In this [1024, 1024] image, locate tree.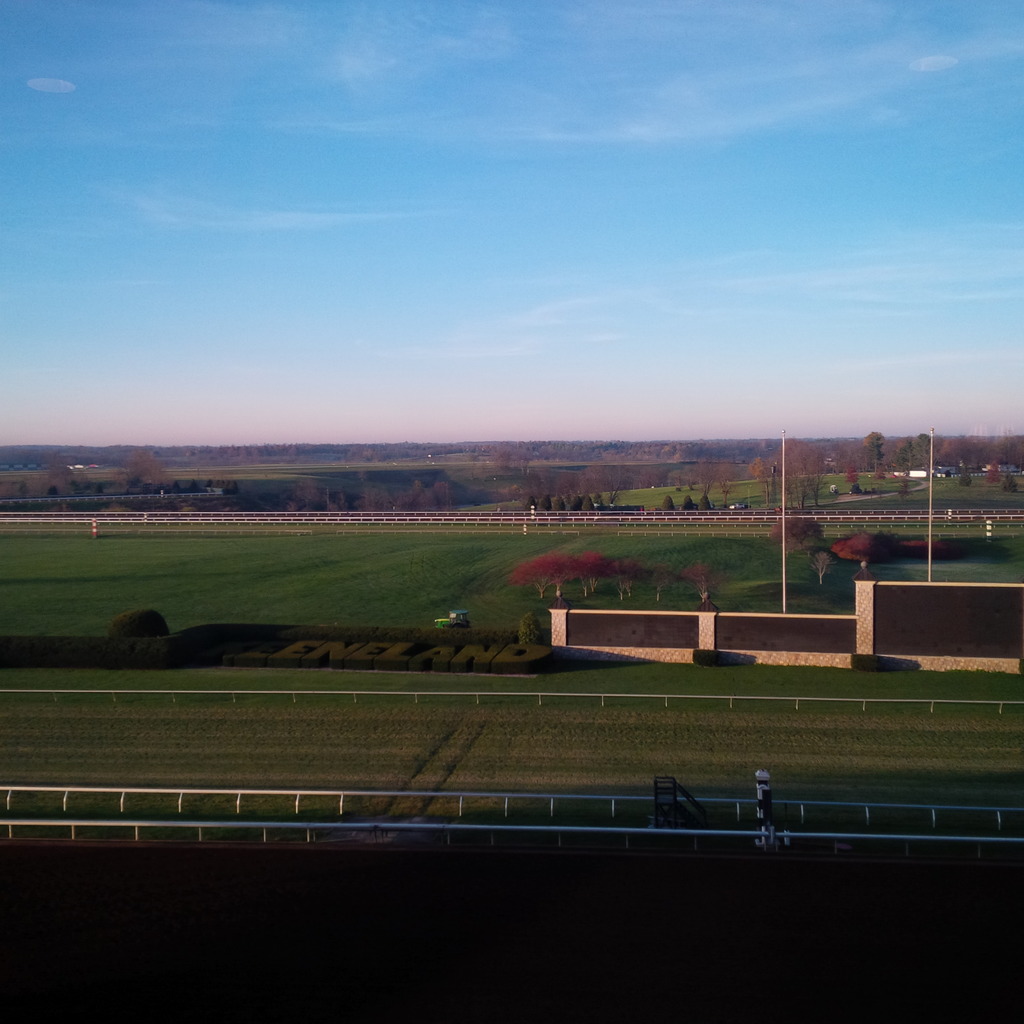
Bounding box: [575, 548, 612, 590].
